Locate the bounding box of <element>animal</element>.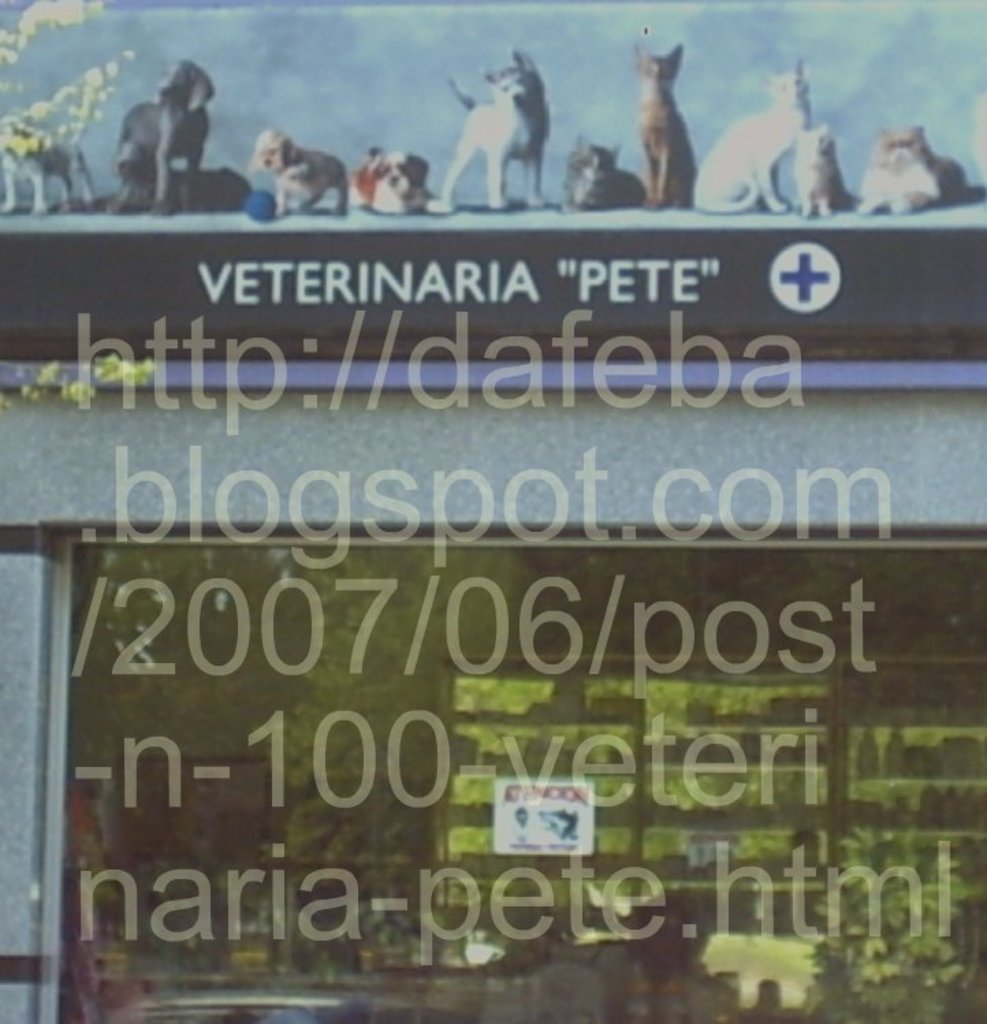
Bounding box: box=[856, 123, 986, 220].
